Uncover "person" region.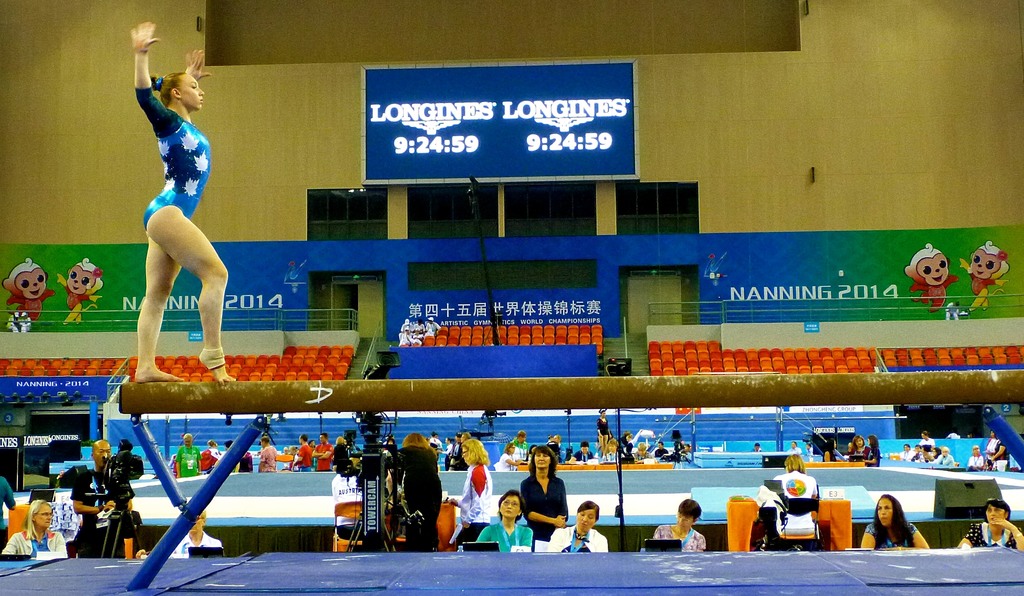
Uncovered: [856,495,932,555].
